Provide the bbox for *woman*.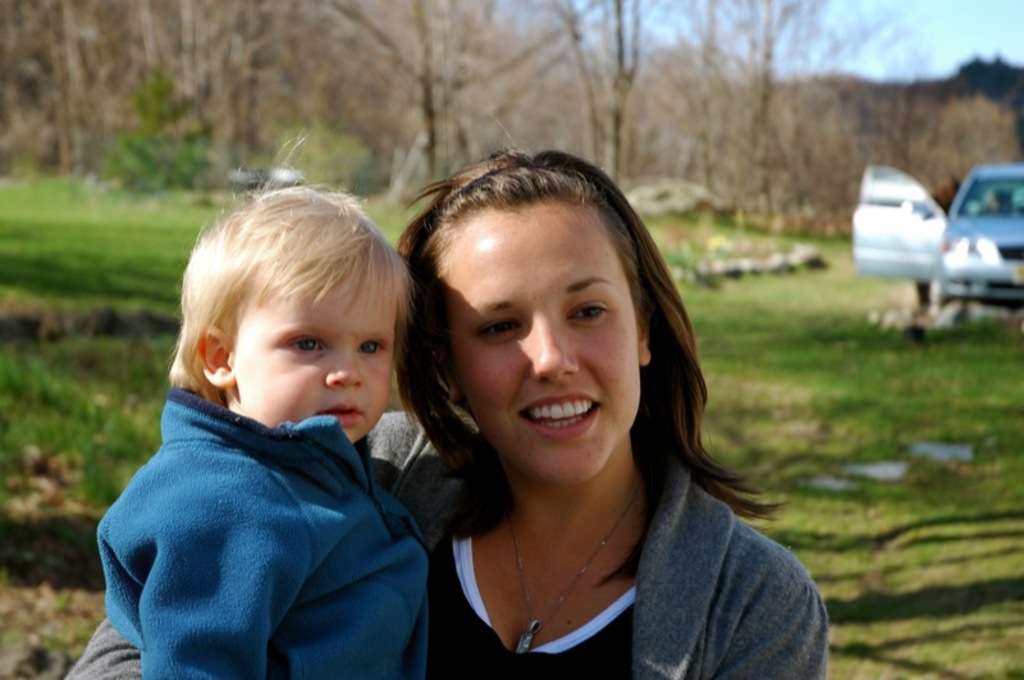
x1=55 y1=137 x2=836 y2=679.
